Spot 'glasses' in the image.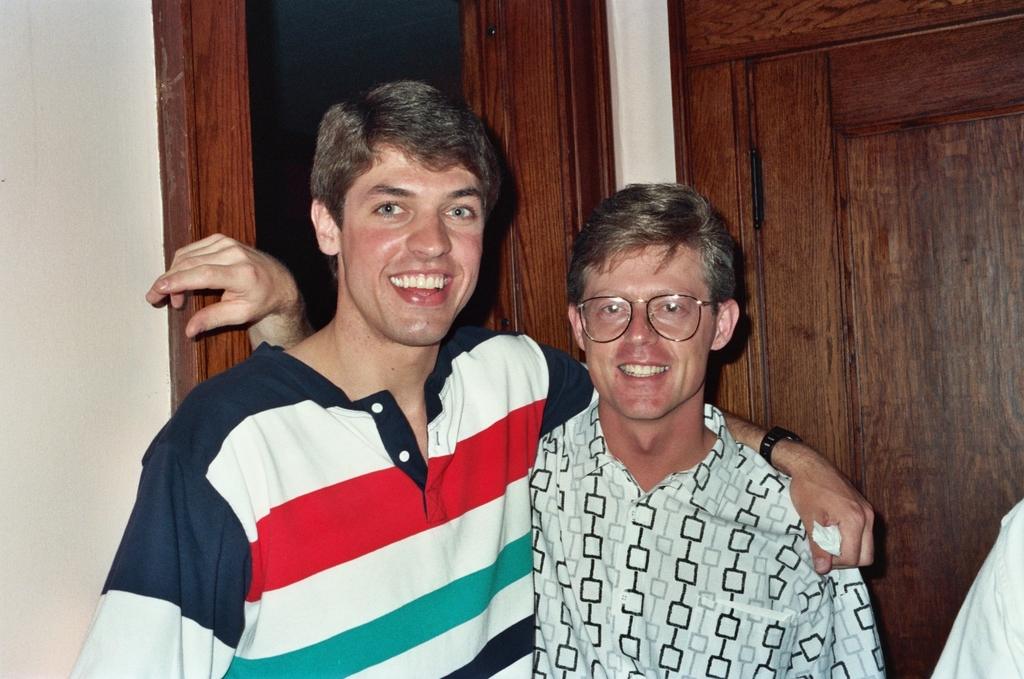
'glasses' found at x1=577 y1=282 x2=741 y2=350.
